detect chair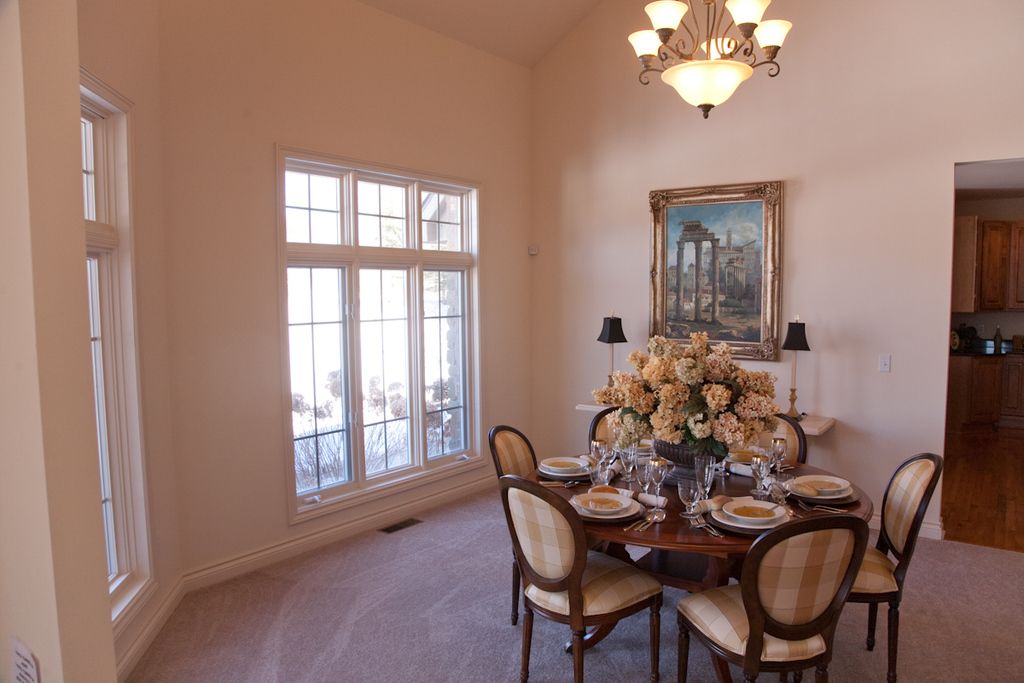
{"left": 780, "top": 452, "right": 941, "bottom": 682}
